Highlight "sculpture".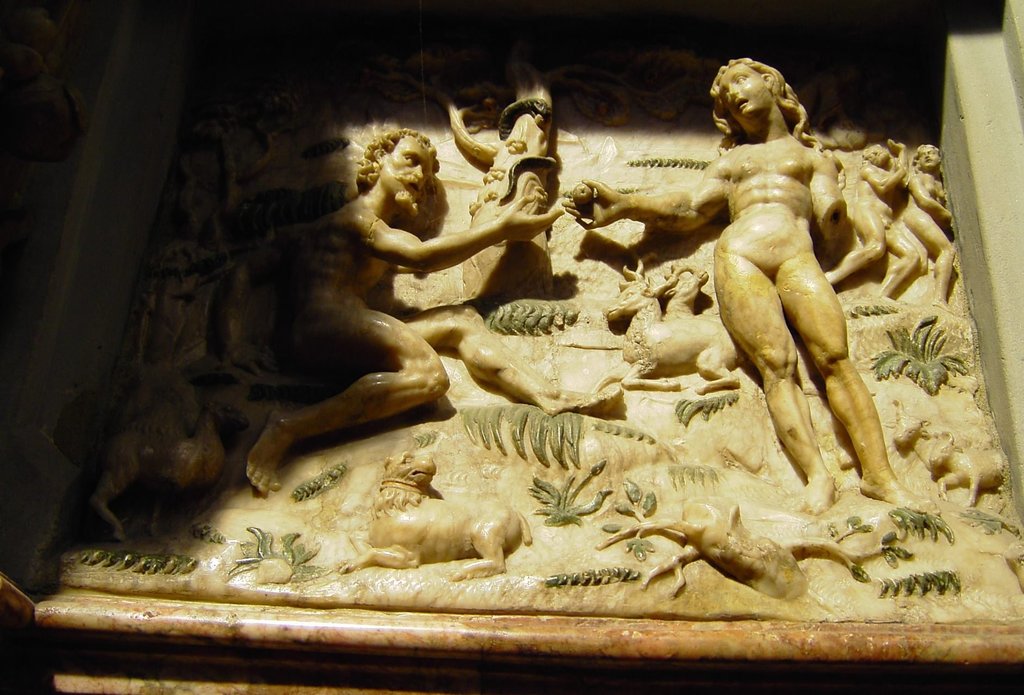
Highlighted region: bbox(248, 118, 557, 497).
